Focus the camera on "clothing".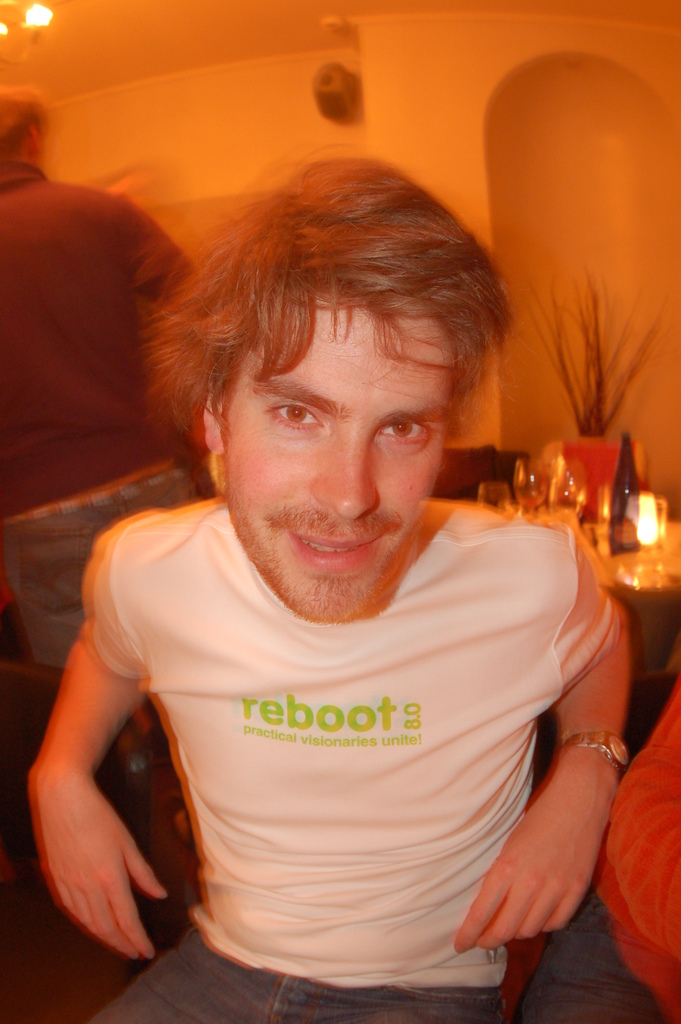
Focus region: [left=0, top=157, right=205, bottom=668].
